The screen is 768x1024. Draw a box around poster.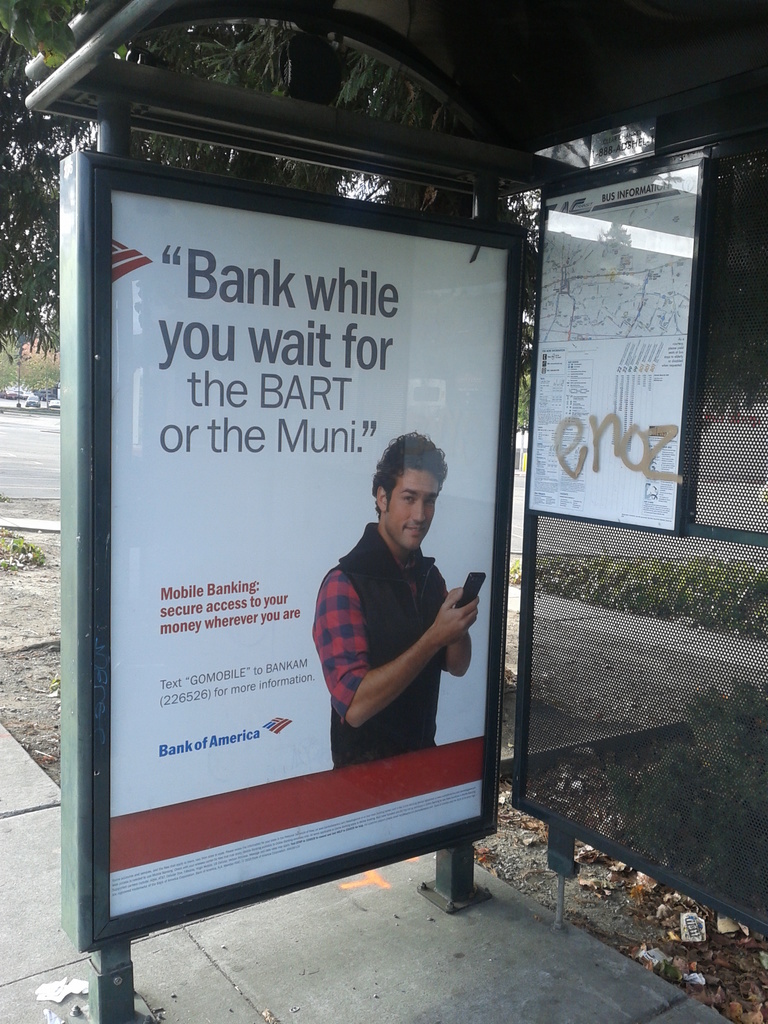
Rect(528, 166, 698, 526).
